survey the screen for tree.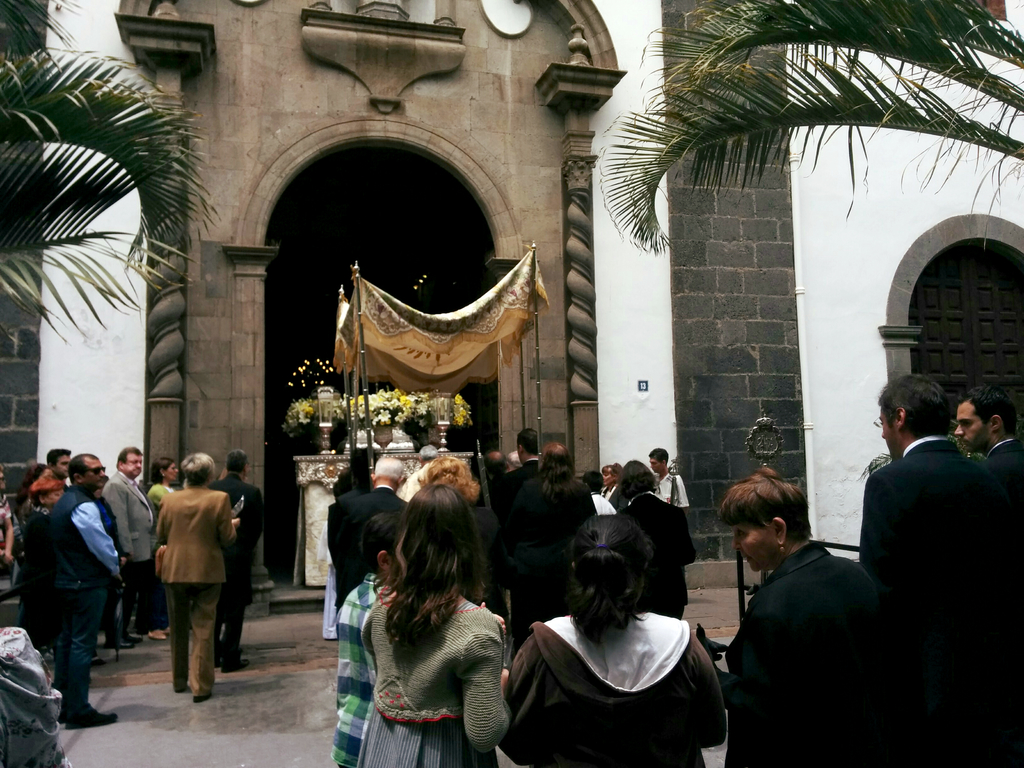
Survey found: pyautogui.locateOnScreen(602, 0, 1023, 257).
